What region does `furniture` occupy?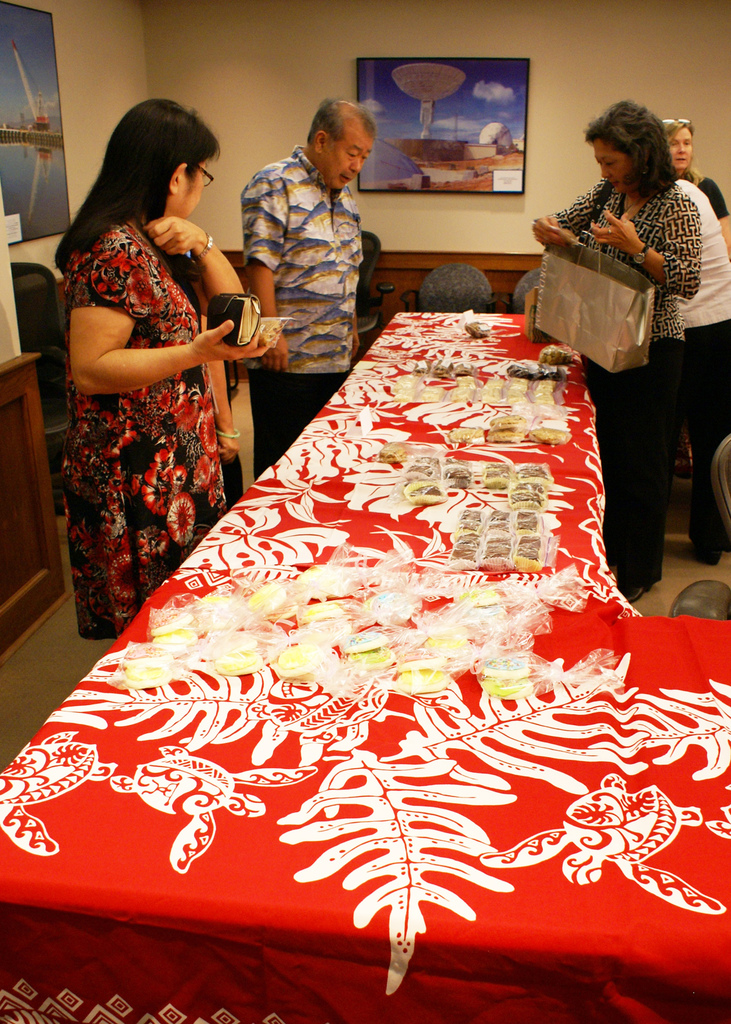
{"left": 12, "top": 260, "right": 68, "bottom": 515}.
